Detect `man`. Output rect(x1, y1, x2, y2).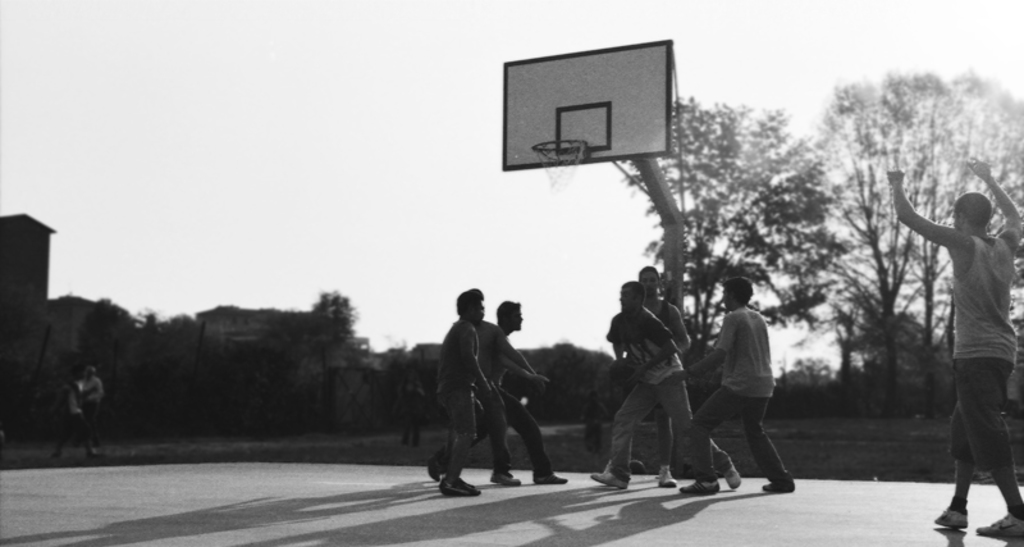
rect(434, 286, 507, 493).
